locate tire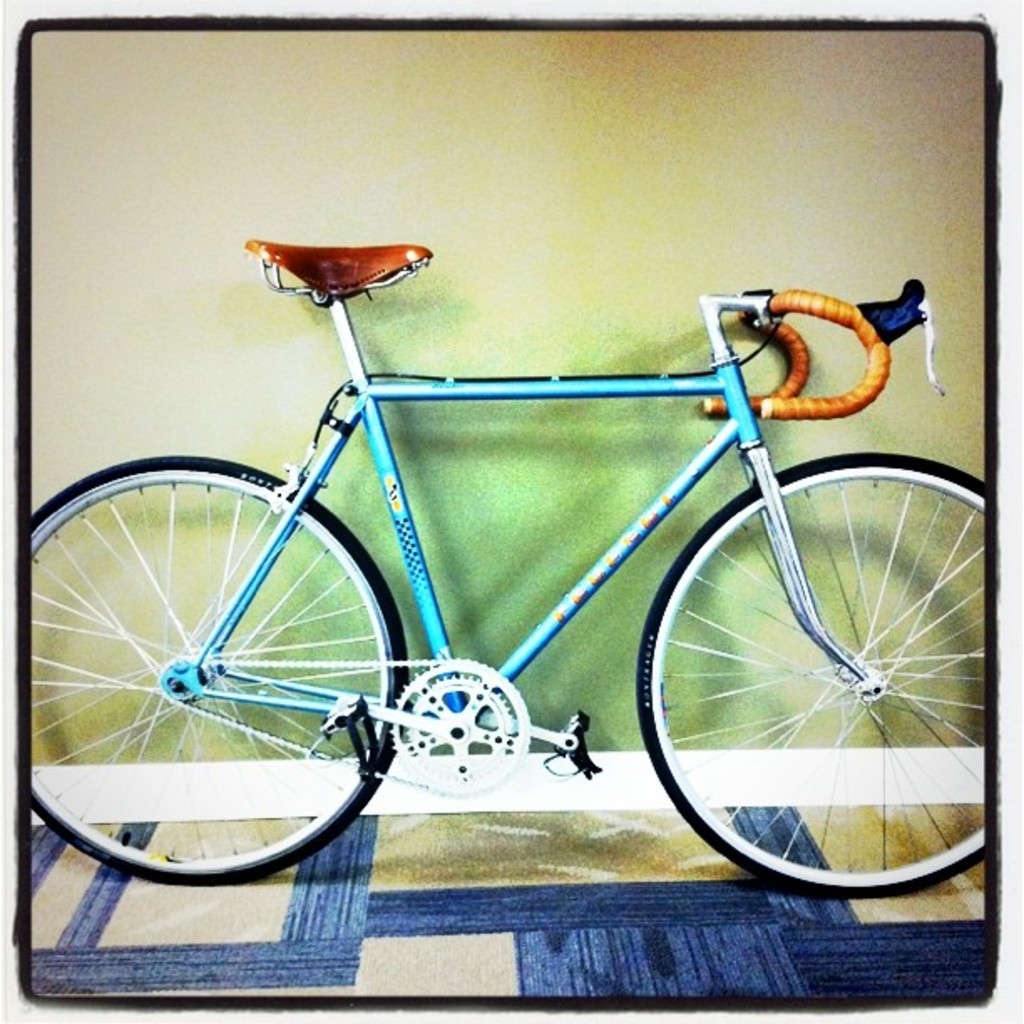
bbox(54, 443, 412, 917)
